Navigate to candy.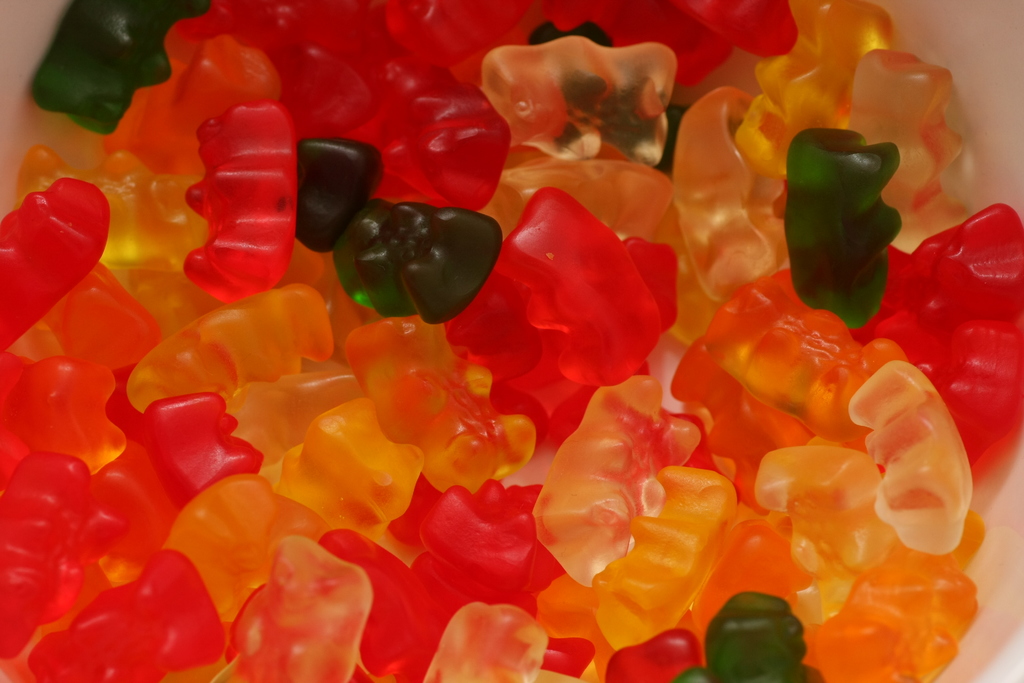
Navigation target: rect(178, 78, 295, 306).
